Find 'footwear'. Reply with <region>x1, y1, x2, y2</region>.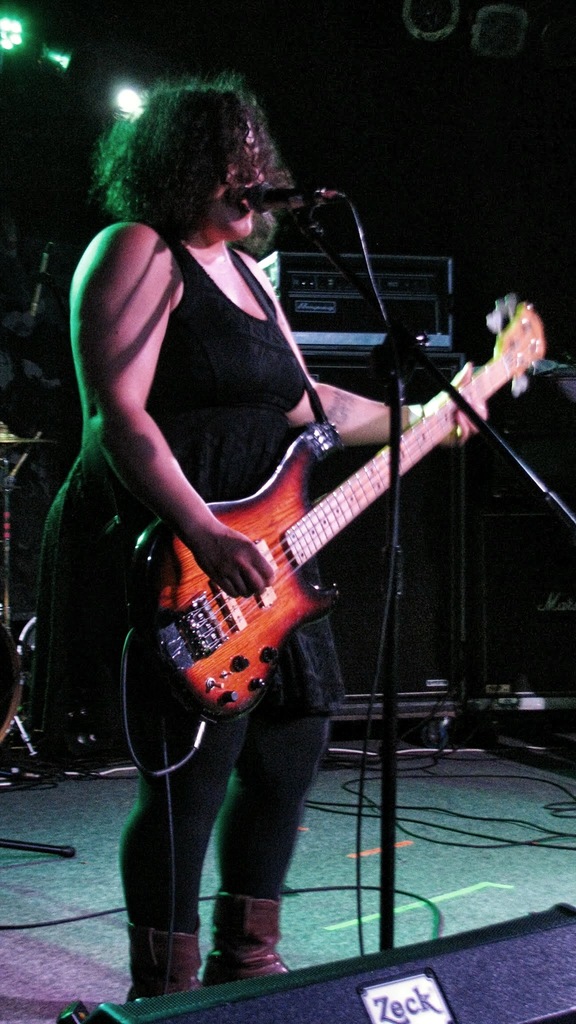
<region>202, 897, 284, 982</region>.
